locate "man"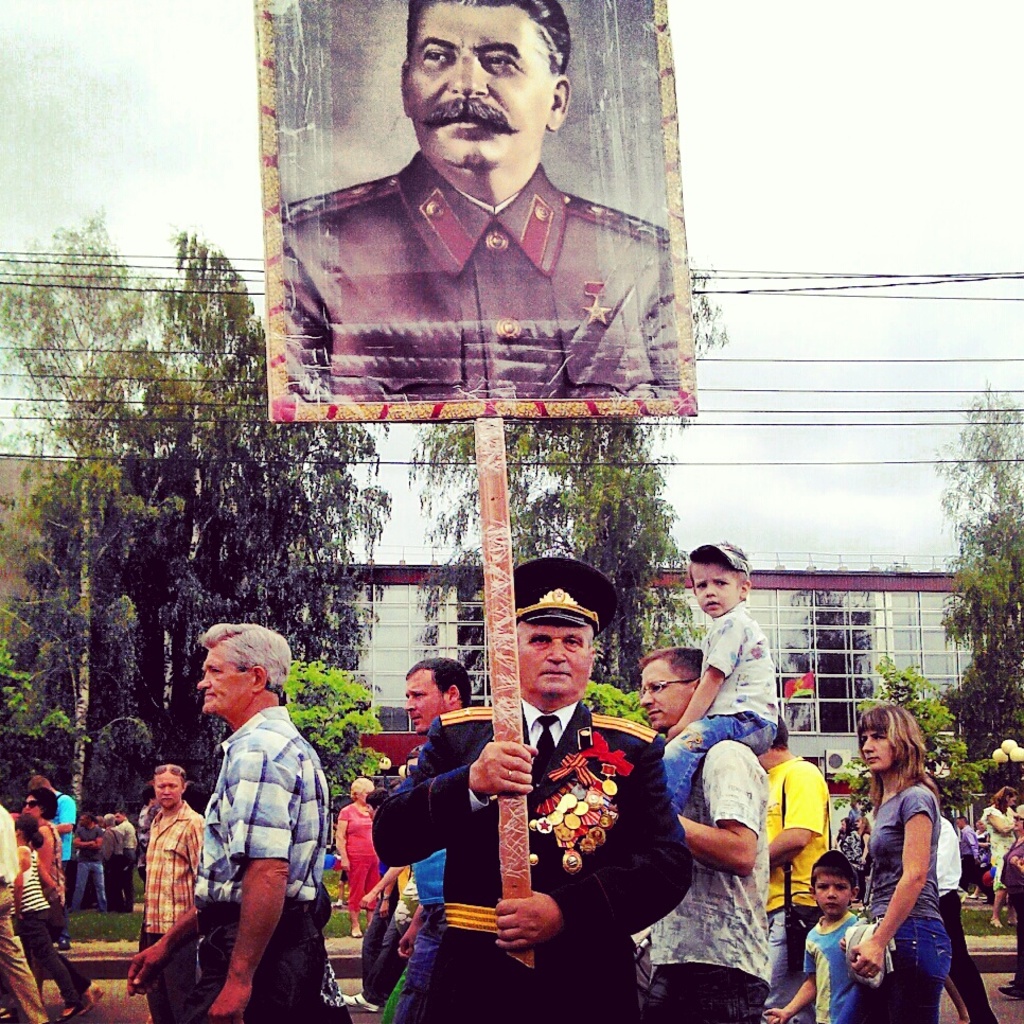
detection(138, 762, 206, 947)
